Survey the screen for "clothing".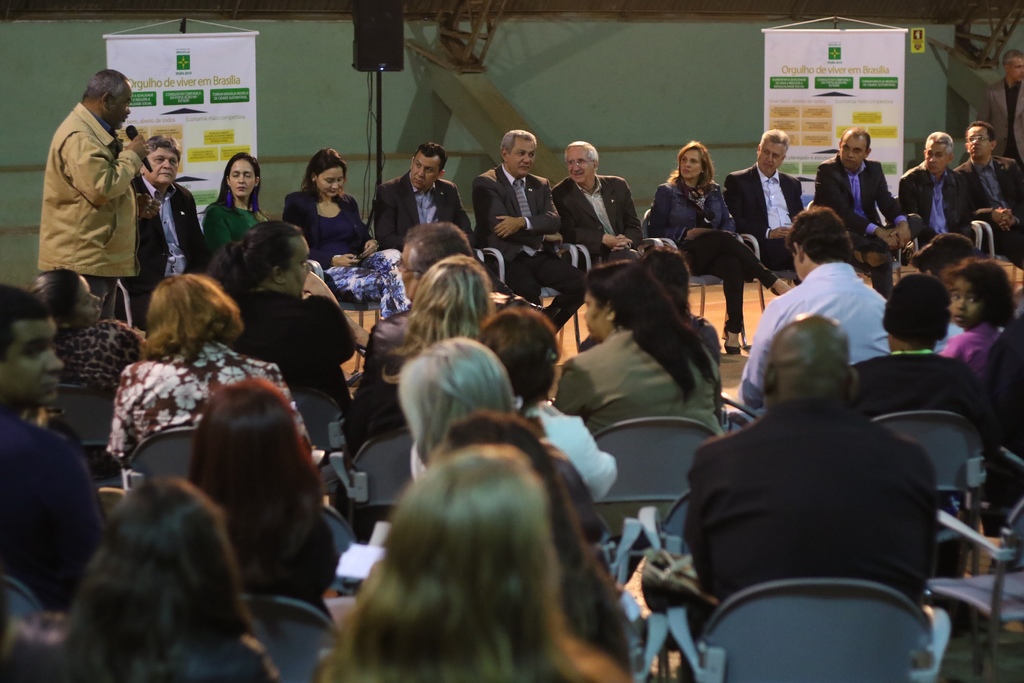
Survey found: 814,156,908,293.
